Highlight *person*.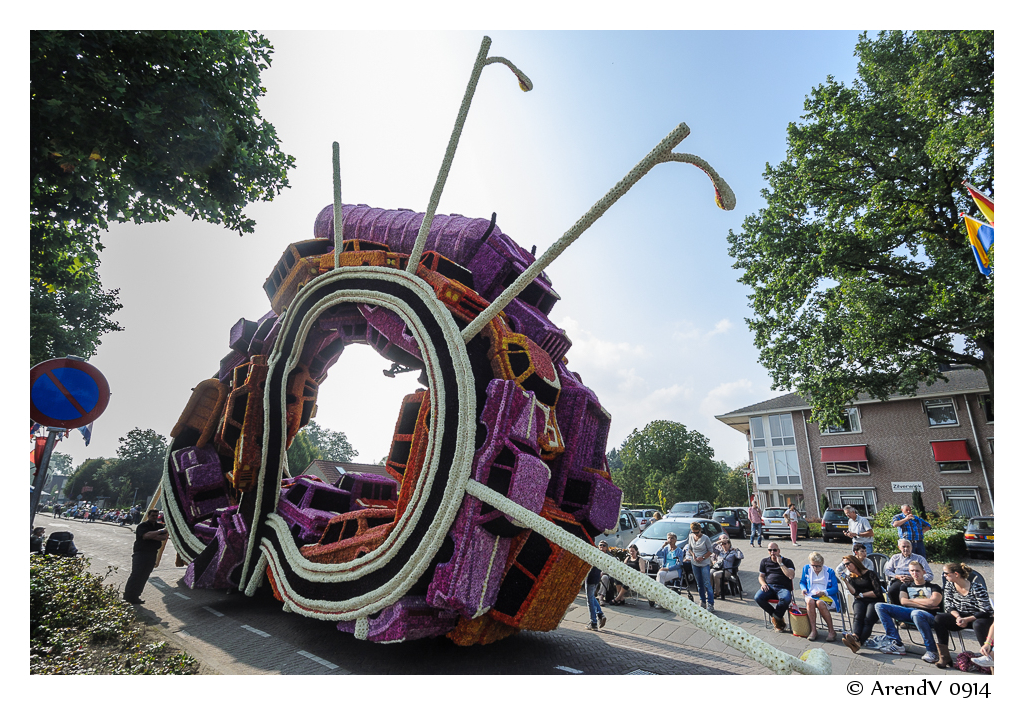
Highlighted region: (x1=841, y1=505, x2=875, y2=554).
